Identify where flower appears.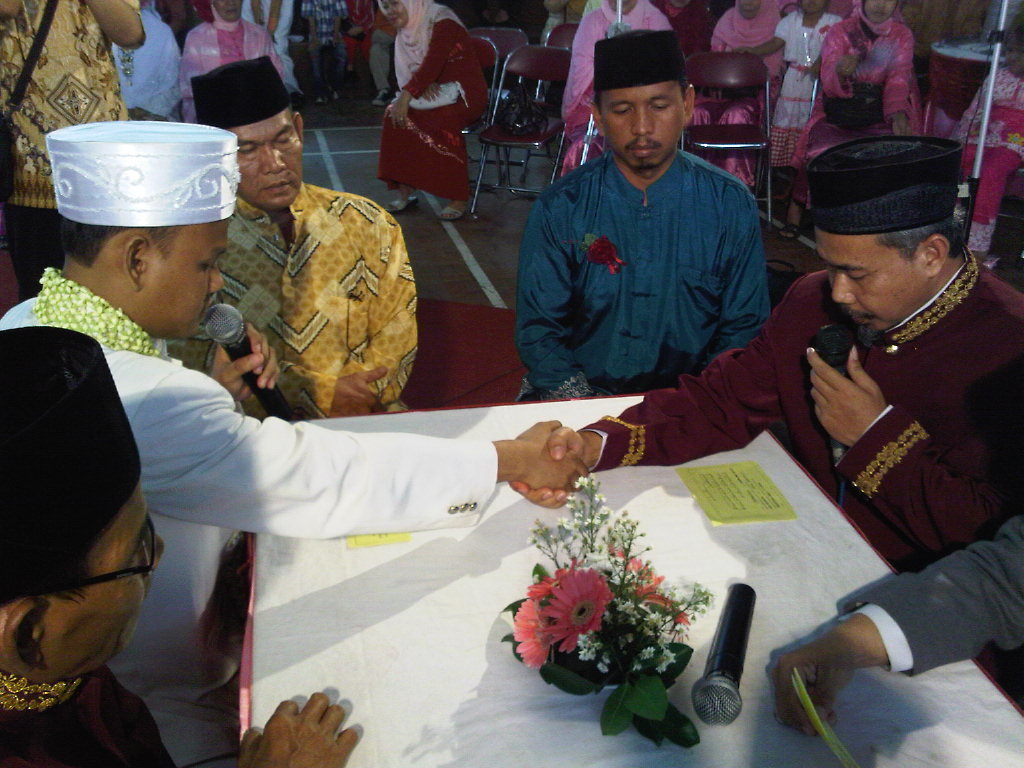
Appears at 614/548/663/591.
